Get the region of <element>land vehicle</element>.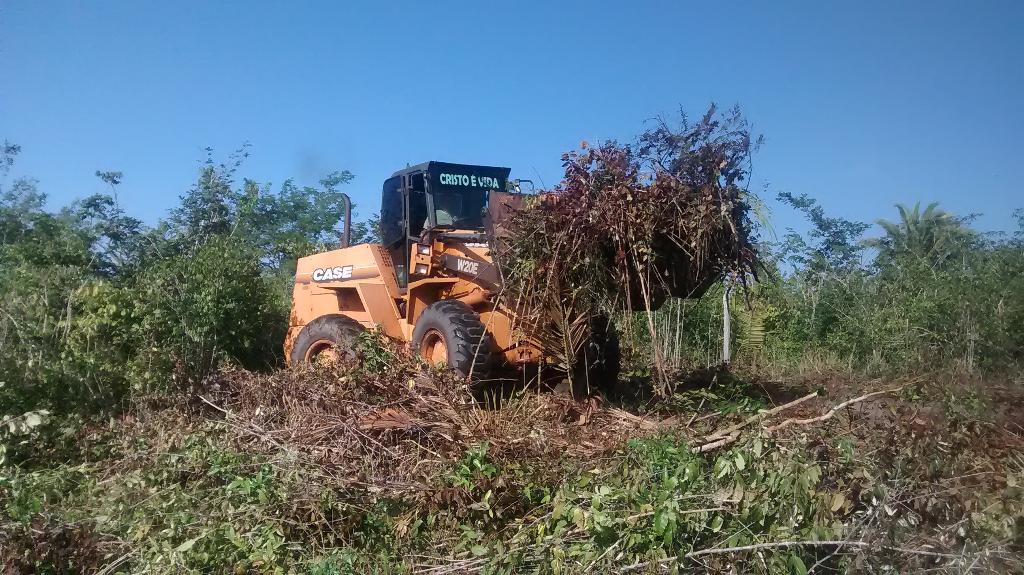
[left=292, top=175, right=529, bottom=384].
